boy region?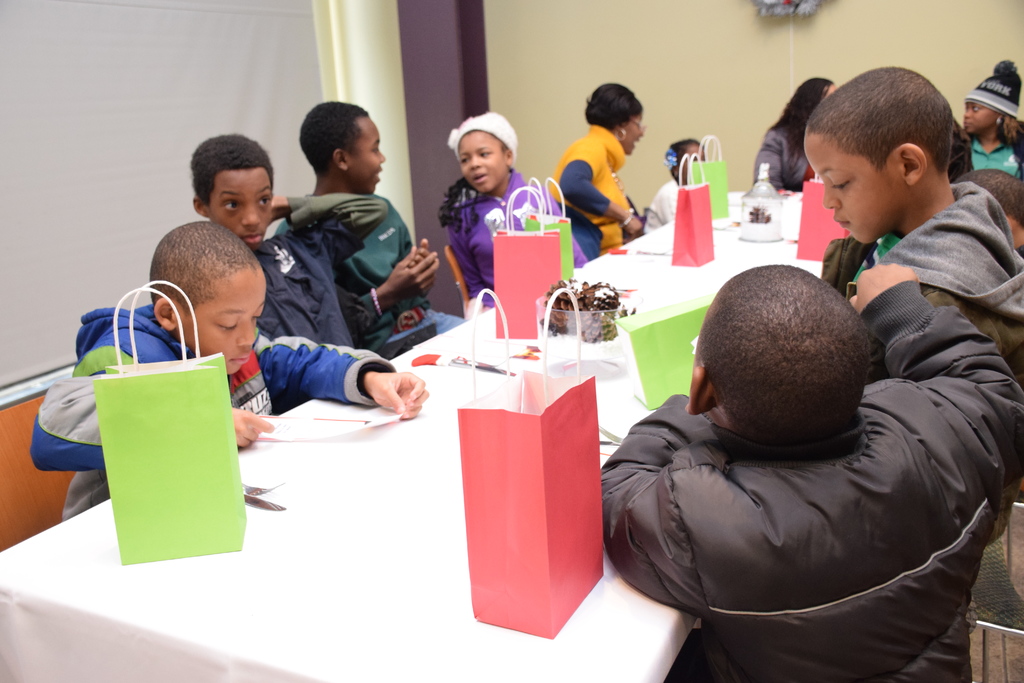
locate(29, 218, 432, 523)
